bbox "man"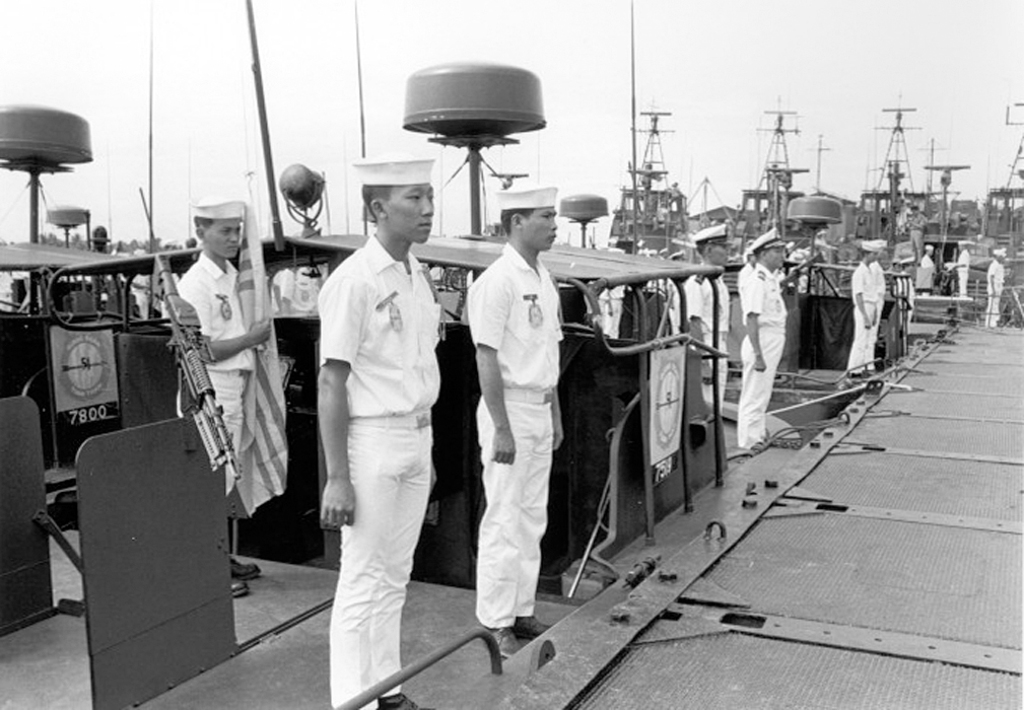
box(738, 227, 783, 453)
